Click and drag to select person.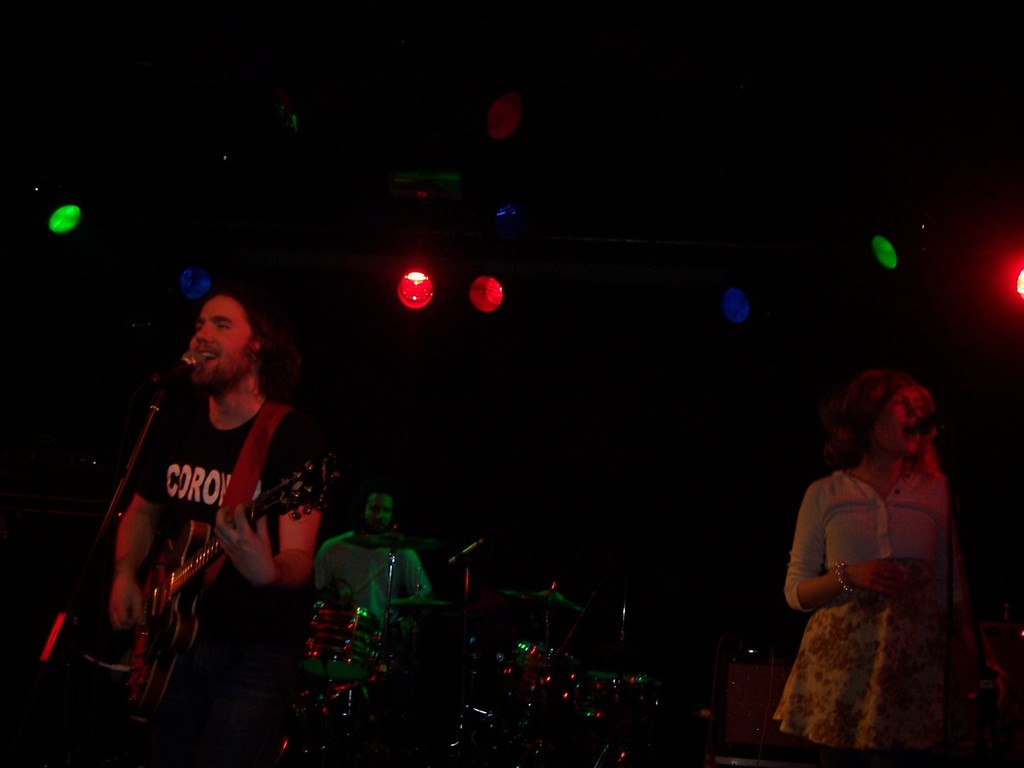
Selection: locate(772, 367, 1006, 767).
